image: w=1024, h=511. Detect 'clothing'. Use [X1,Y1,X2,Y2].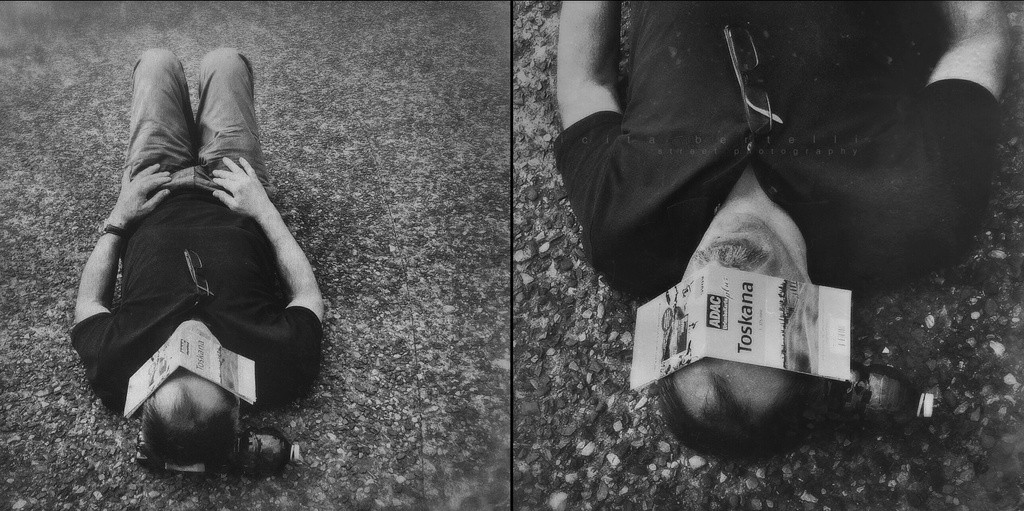
[552,0,1002,305].
